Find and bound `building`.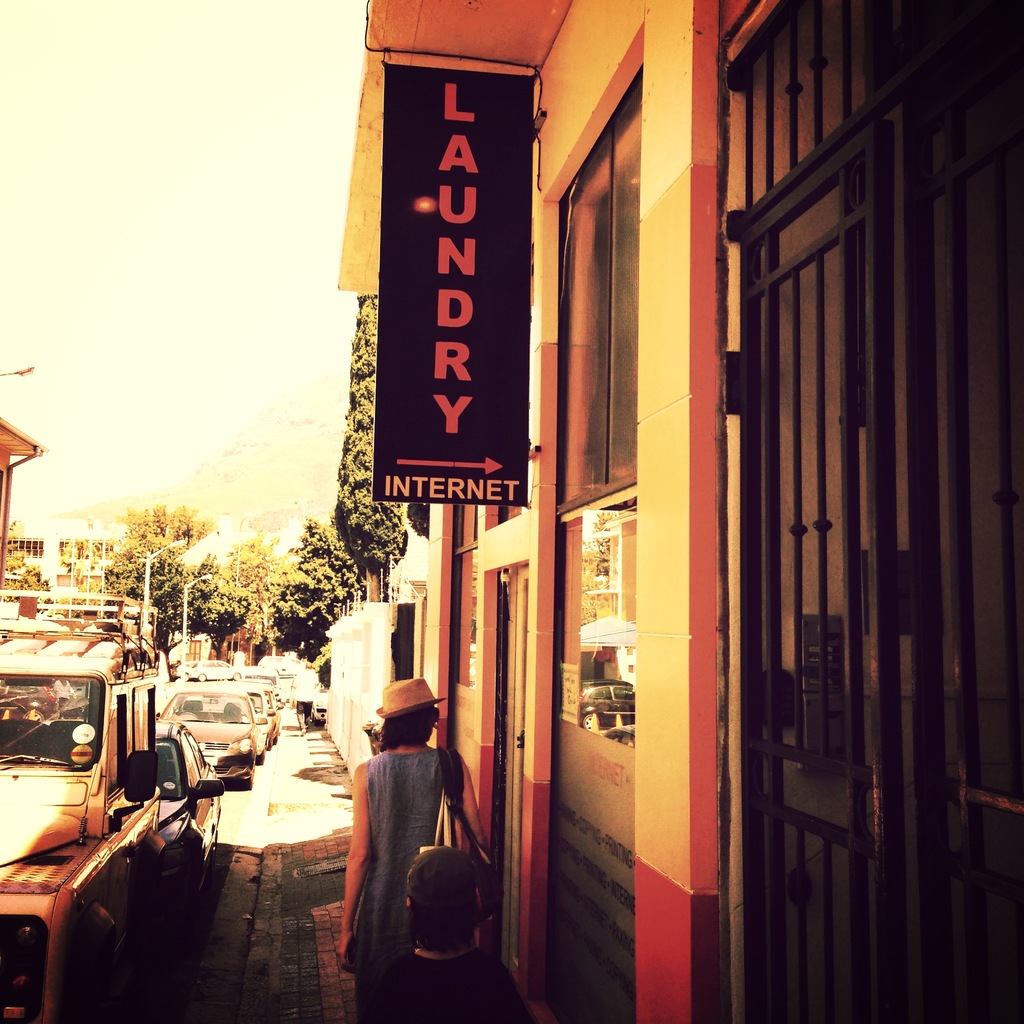
Bound: <region>0, 519, 140, 600</region>.
